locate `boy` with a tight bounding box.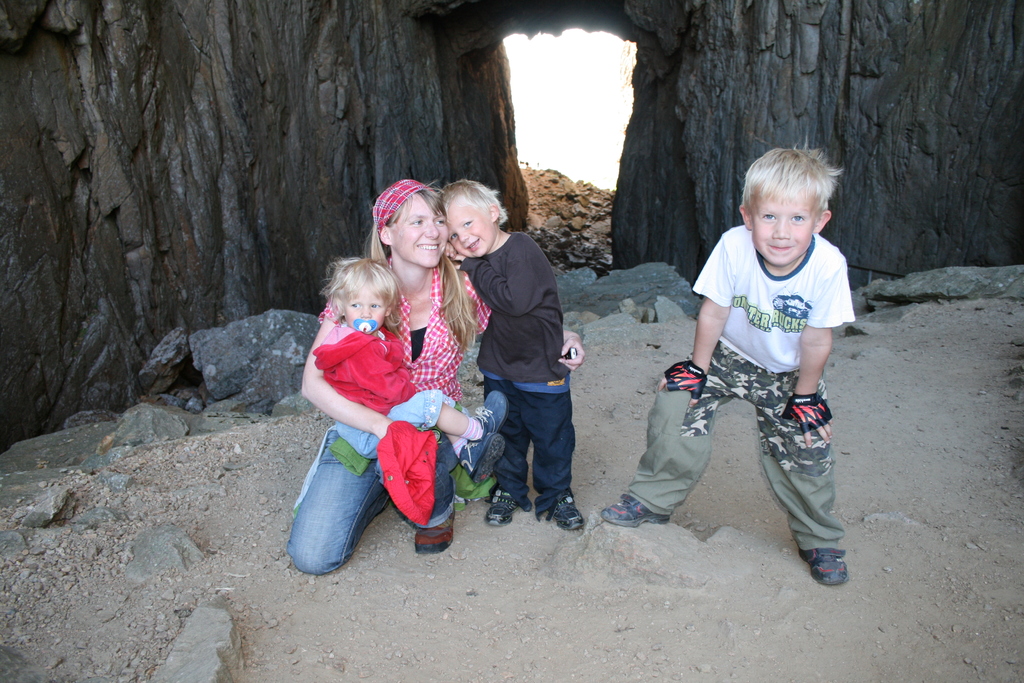
{"left": 666, "top": 147, "right": 868, "bottom": 569}.
